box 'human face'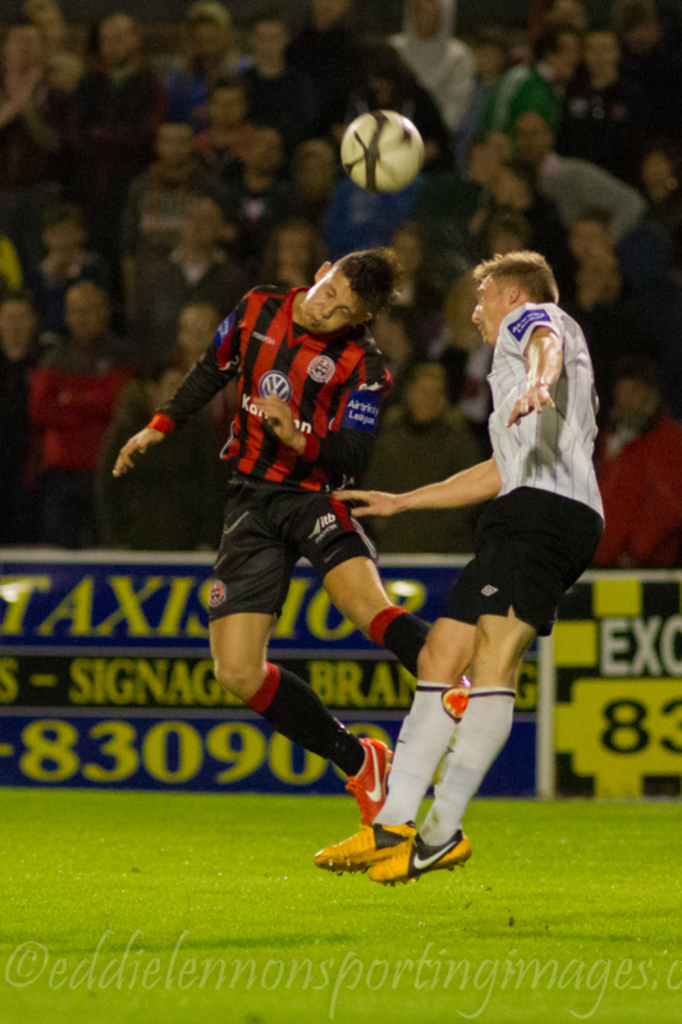
bbox(637, 152, 658, 195)
